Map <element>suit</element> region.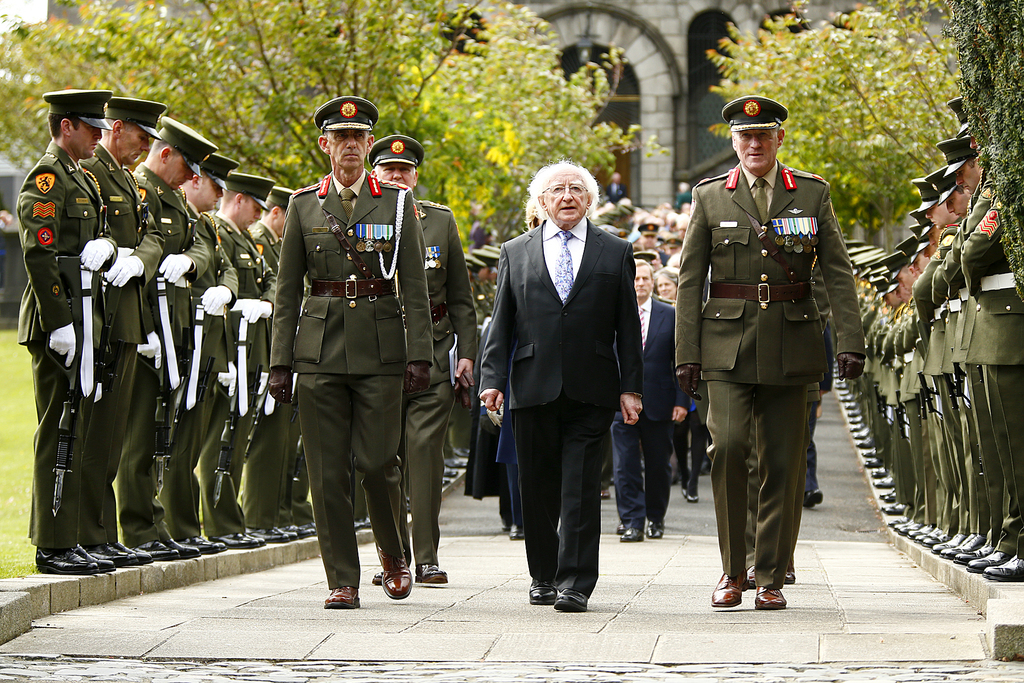
Mapped to x1=484 y1=160 x2=652 y2=606.
